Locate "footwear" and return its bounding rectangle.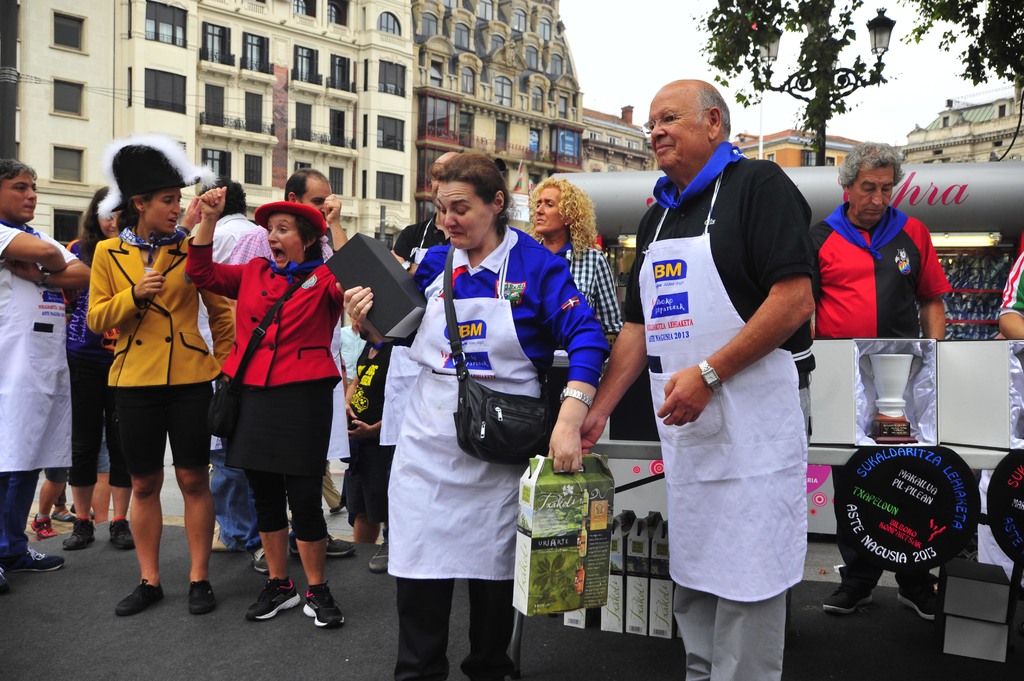
{"left": 117, "top": 577, "right": 166, "bottom": 616}.
